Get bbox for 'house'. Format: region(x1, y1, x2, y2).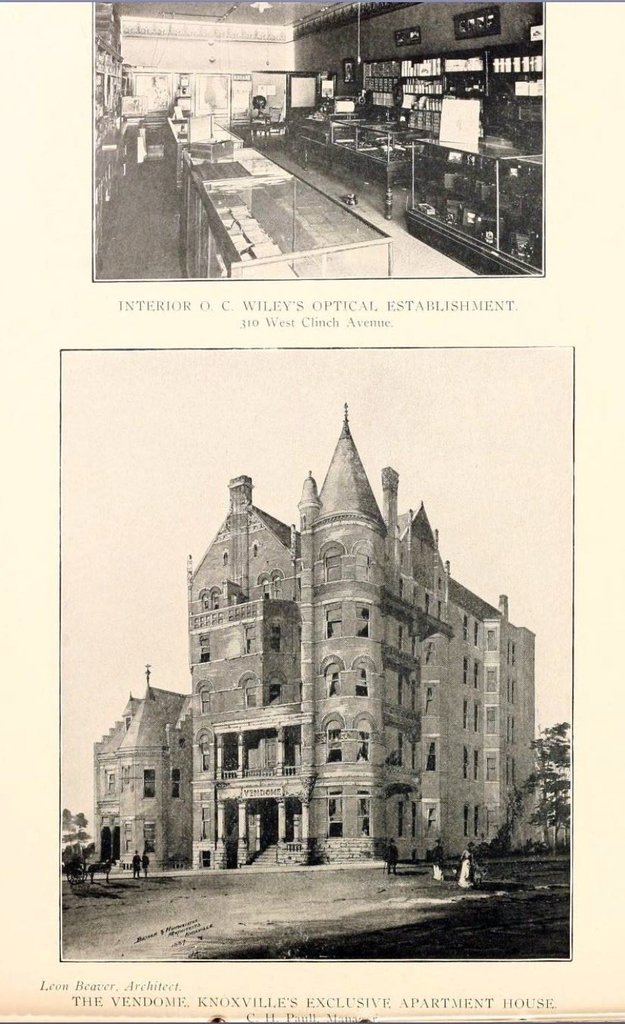
region(199, 486, 321, 877).
